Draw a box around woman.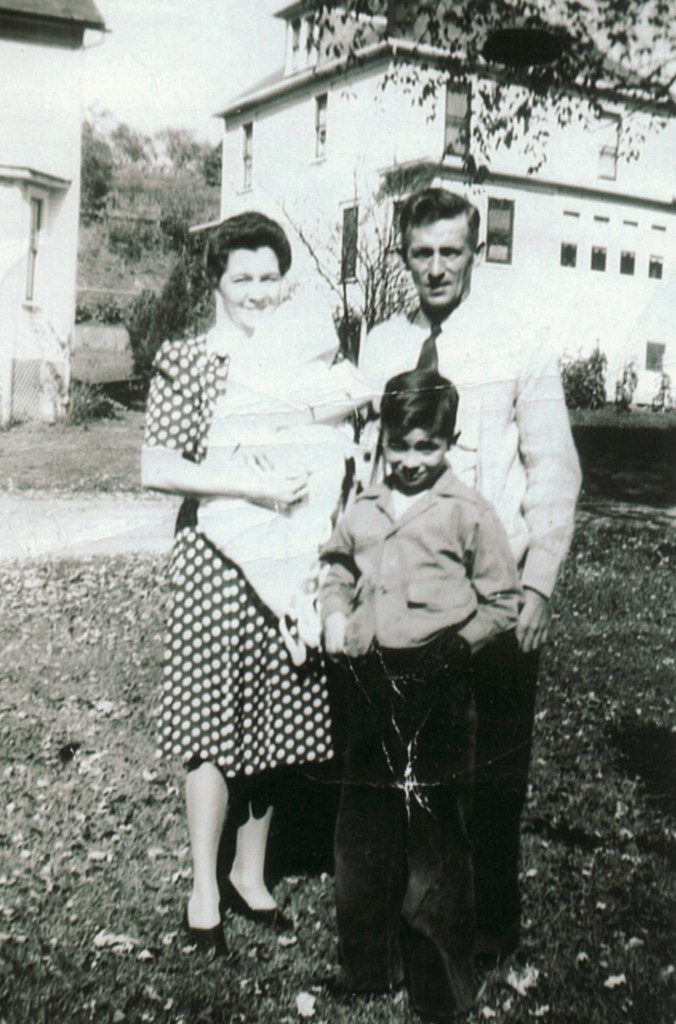
{"x1": 130, "y1": 175, "x2": 373, "y2": 972}.
